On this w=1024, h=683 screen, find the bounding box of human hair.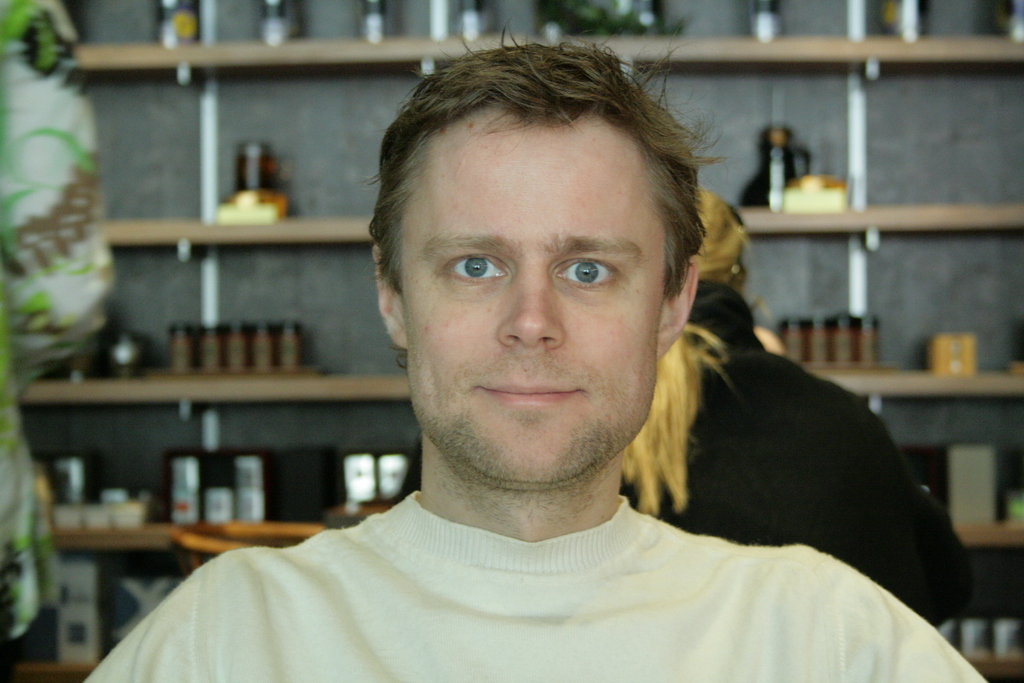
Bounding box: rect(612, 181, 744, 518).
